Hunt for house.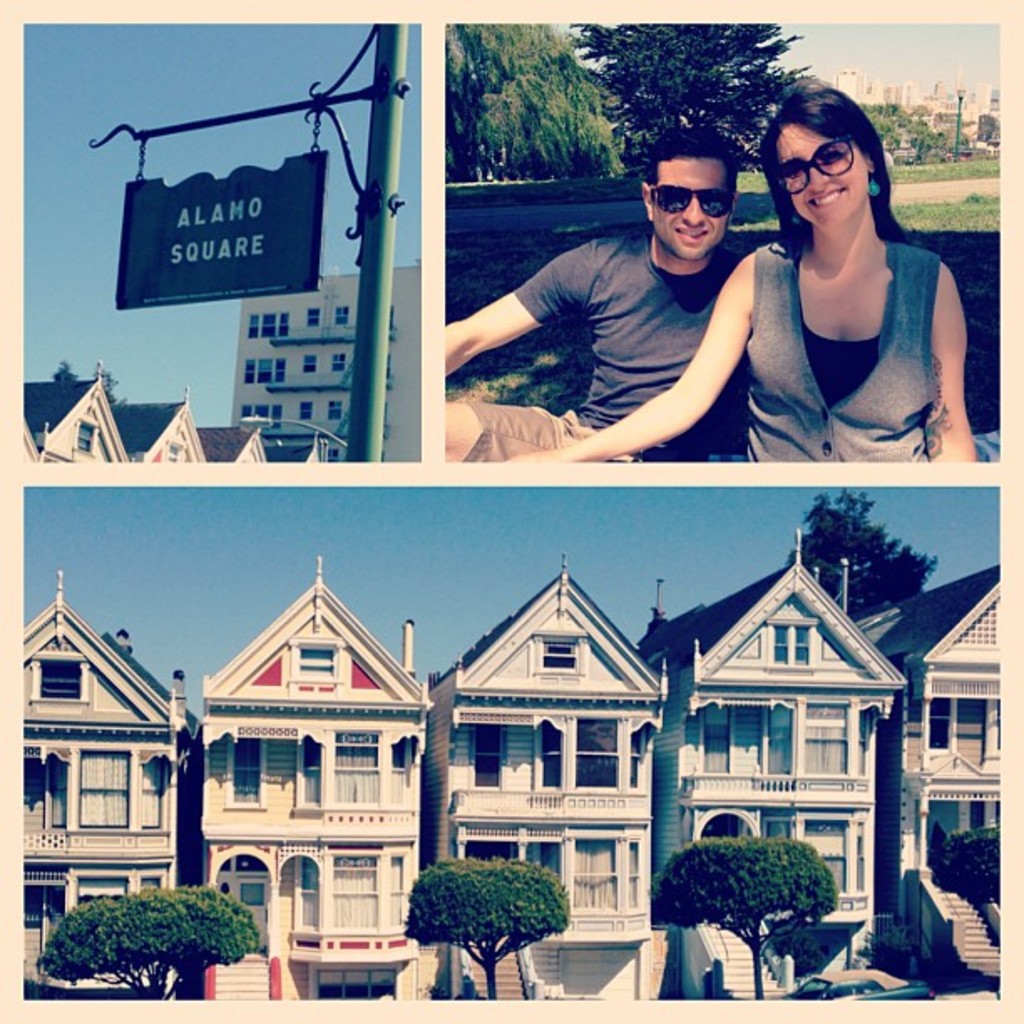
Hunted down at Rect(877, 562, 1004, 1001).
